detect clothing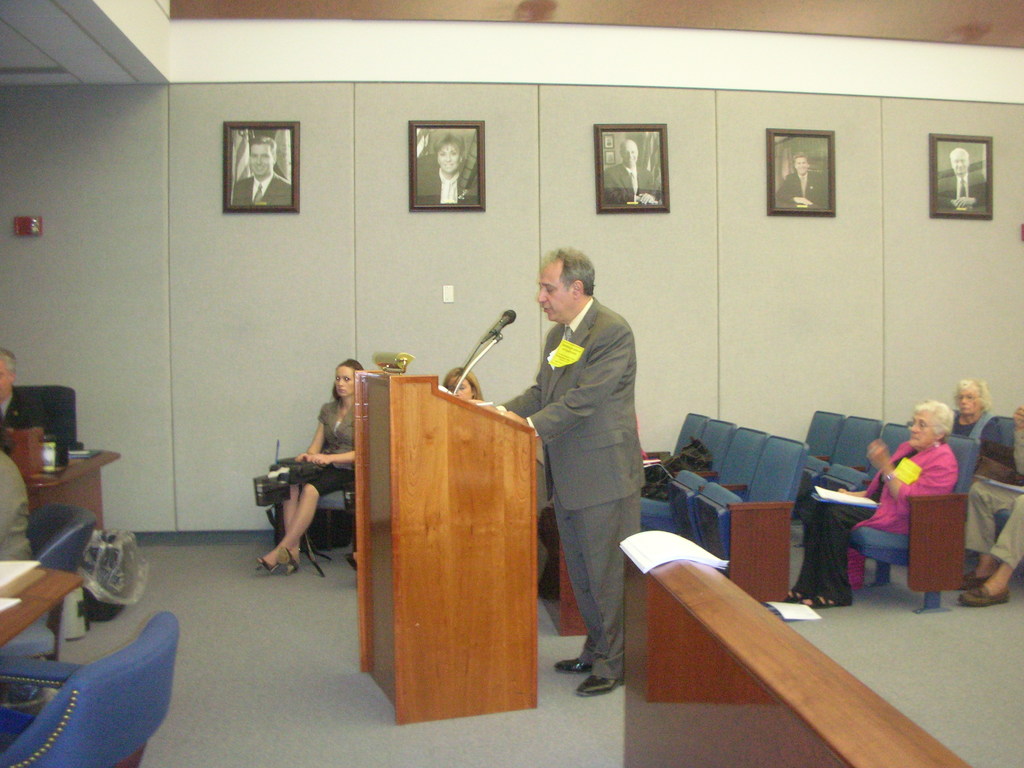
rect(956, 425, 1023, 565)
